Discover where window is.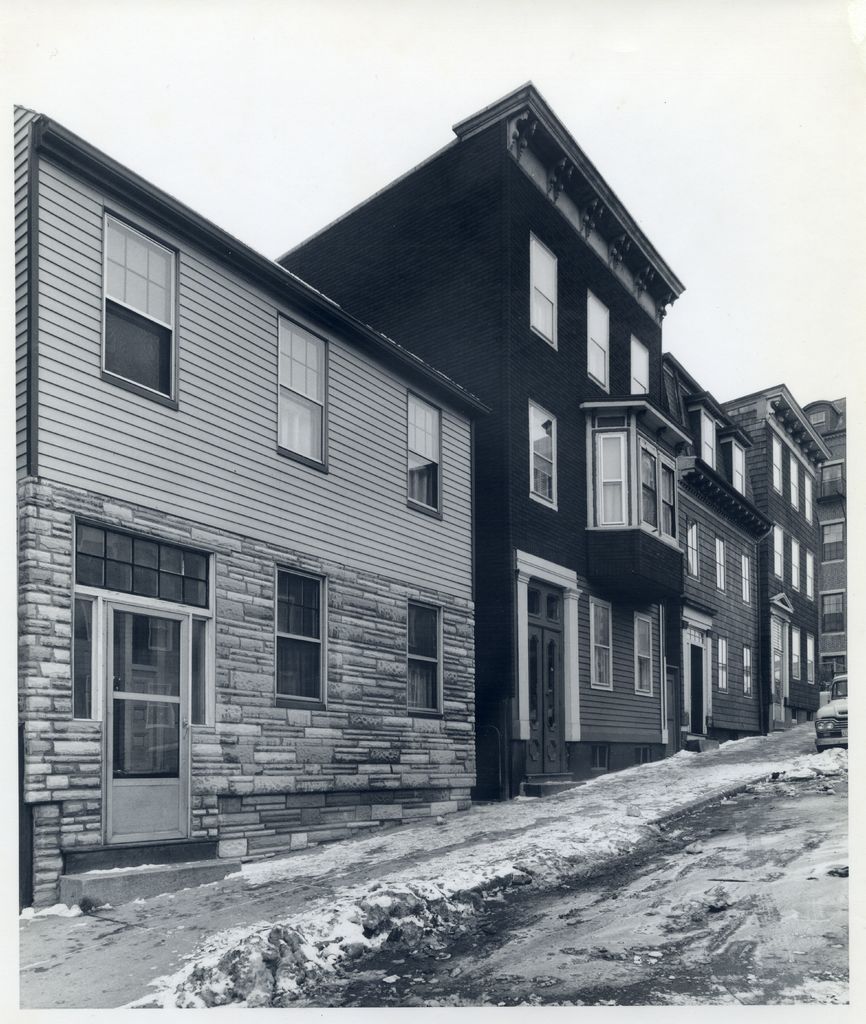
Discovered at <bbox>772, 432, 781, 493</bbox>.
